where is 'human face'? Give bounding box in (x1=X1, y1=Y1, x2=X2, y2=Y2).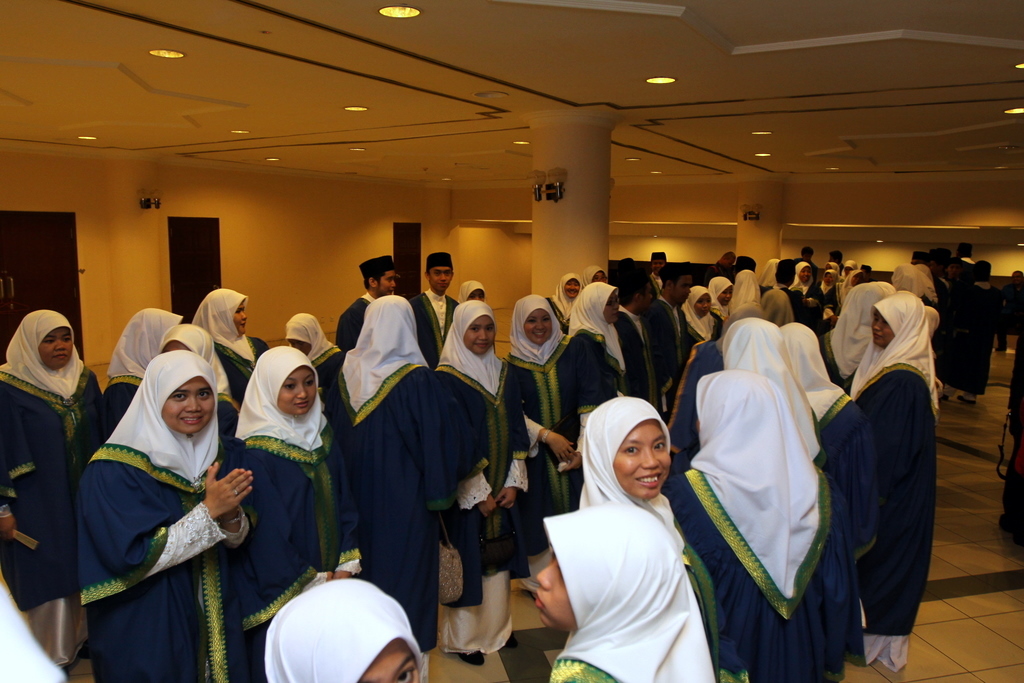
(x1=232, y1=304, x2=244, y2=338).
